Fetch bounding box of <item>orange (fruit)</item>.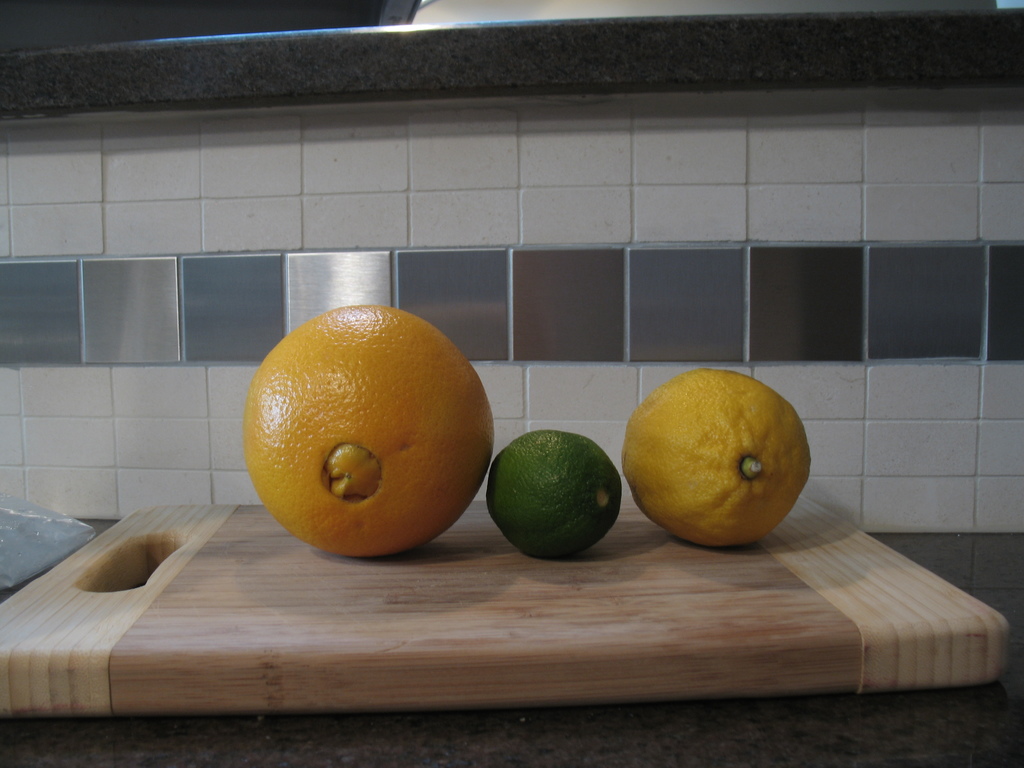
Bbox: [x1=486, y1=425, x2=638, y2=549].
